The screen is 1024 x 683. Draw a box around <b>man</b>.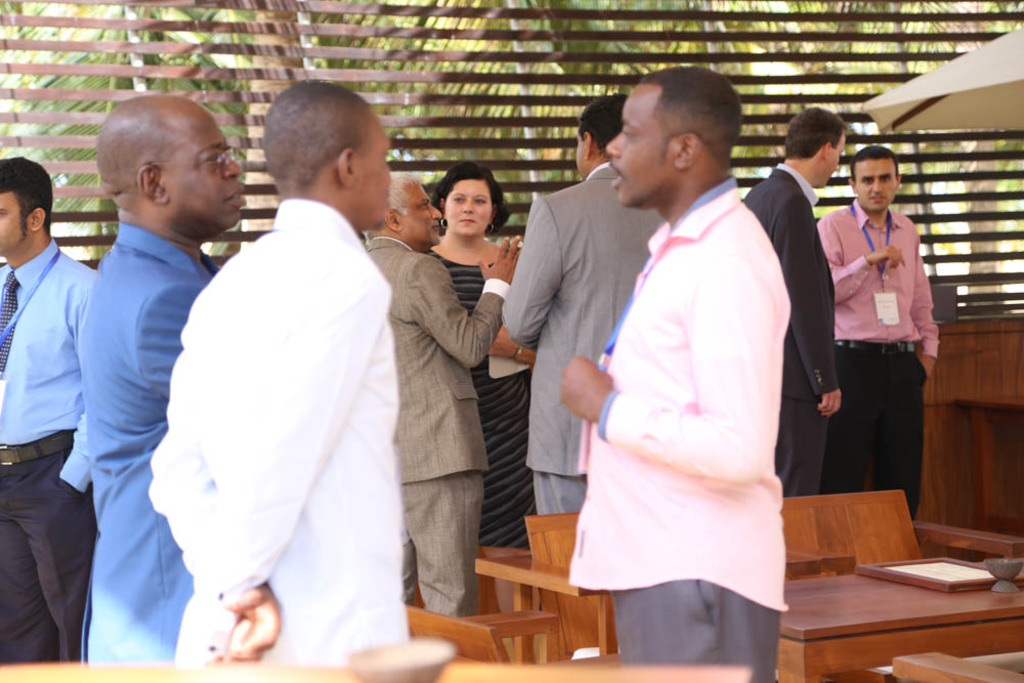
detection(813, 147, 938, 525).
